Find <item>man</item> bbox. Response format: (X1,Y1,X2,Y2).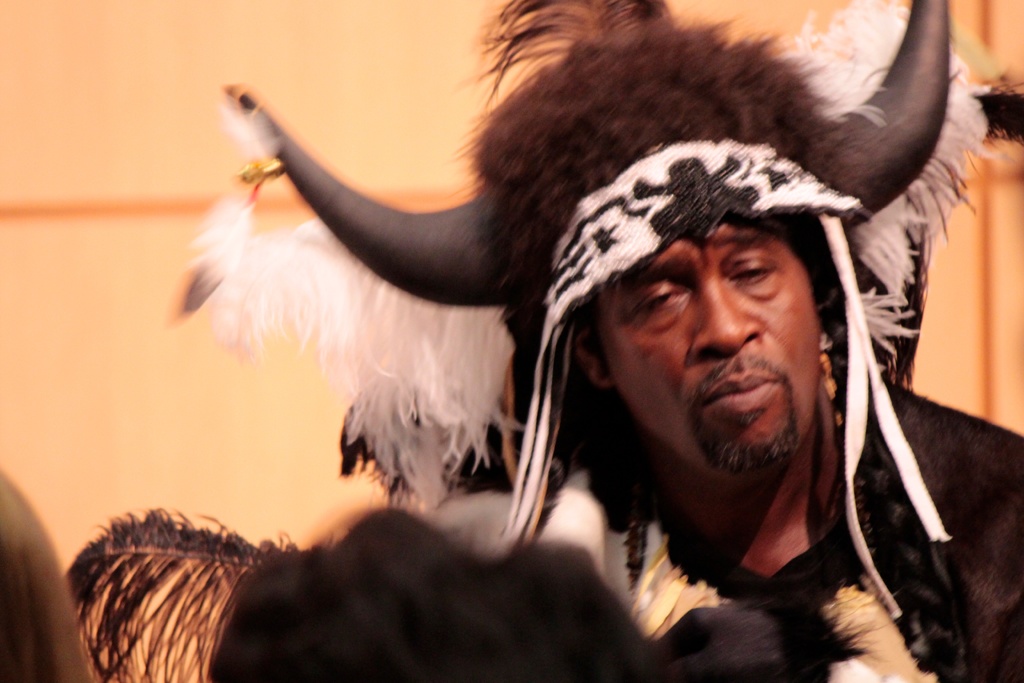
(222,0,1023,682).
